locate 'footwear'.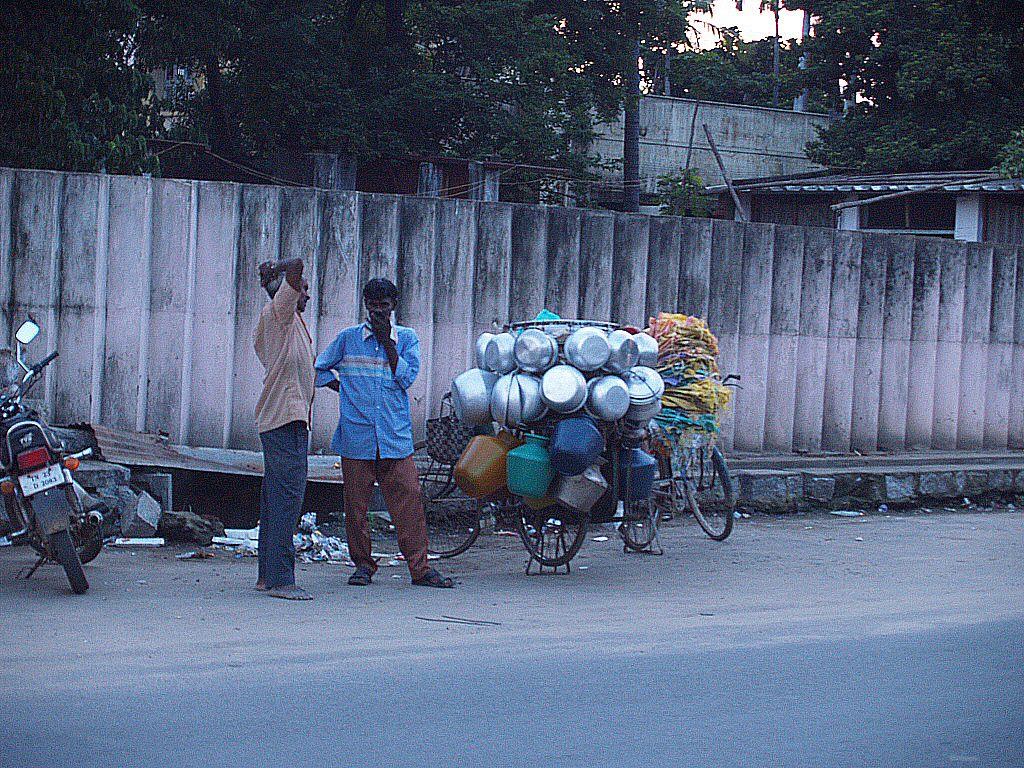
Bounding box: <region>414, 570, 448, 582</region>.
